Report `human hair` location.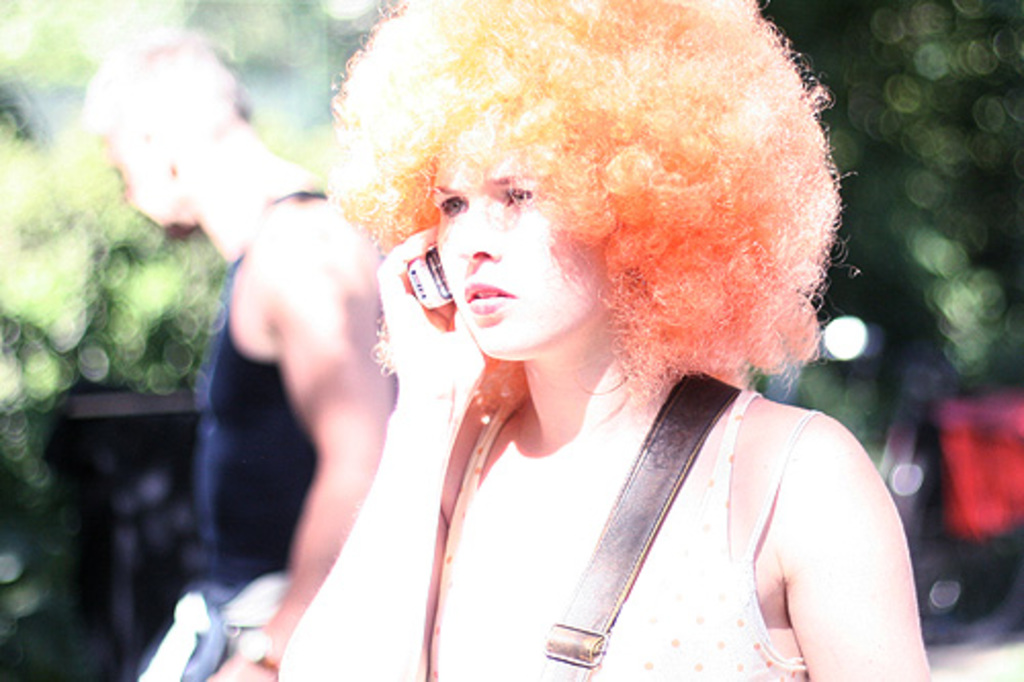
Report: [281,0,825,391].
